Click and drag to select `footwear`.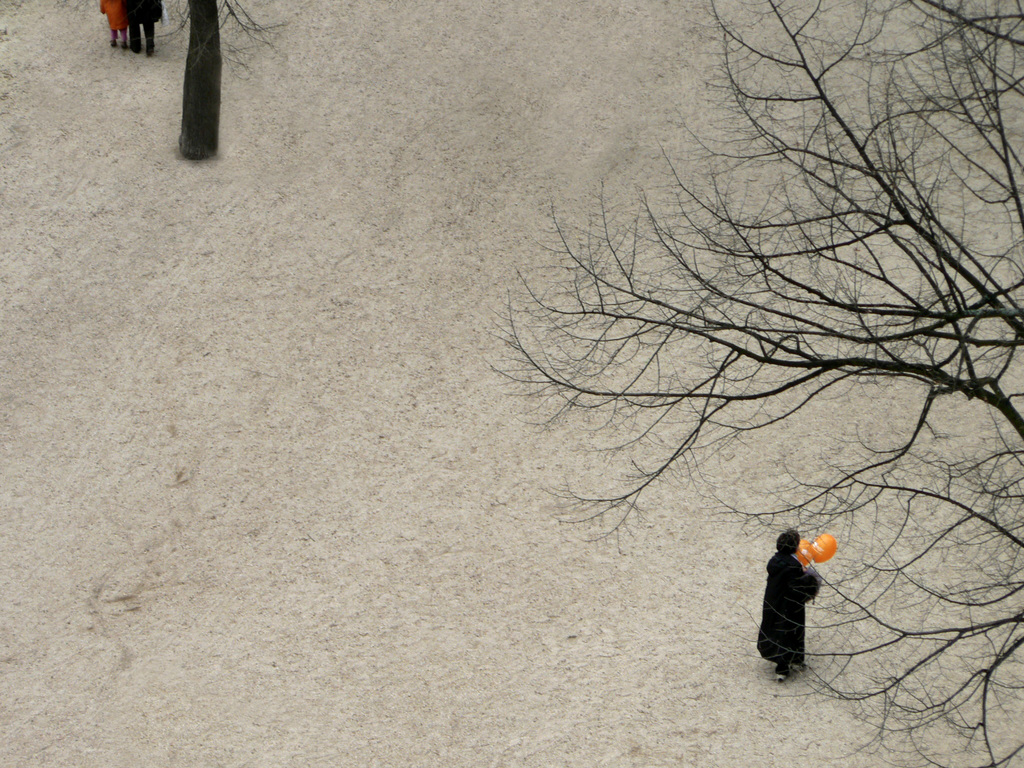
Selection: (x1=147, y1=42, x2=155, y2=58).
